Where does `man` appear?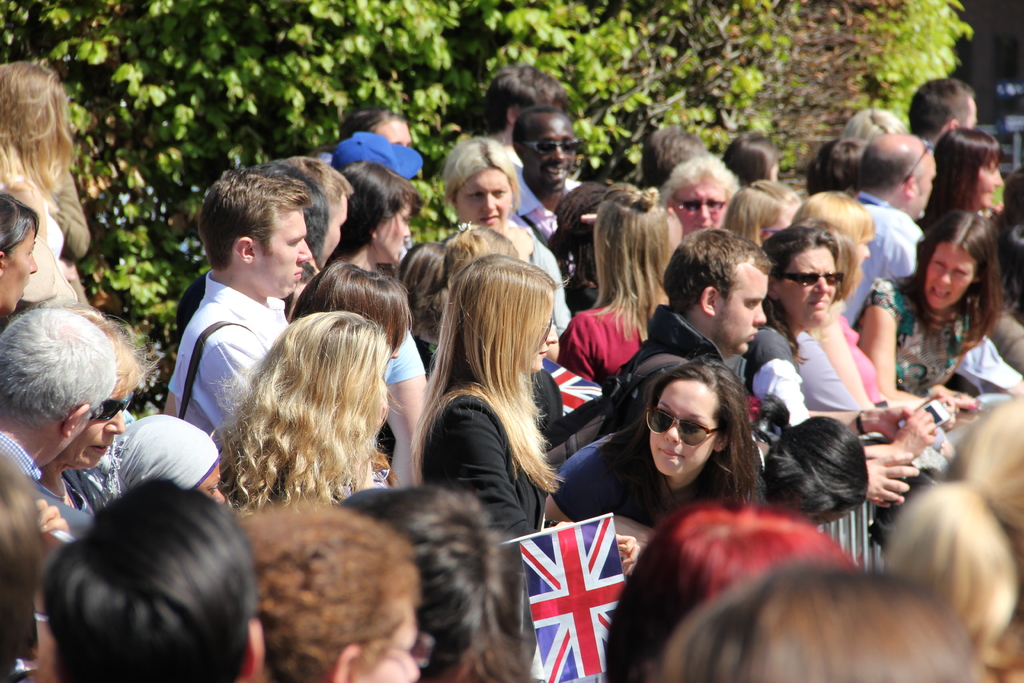
Appears at region(464, 67, 594, 193).
